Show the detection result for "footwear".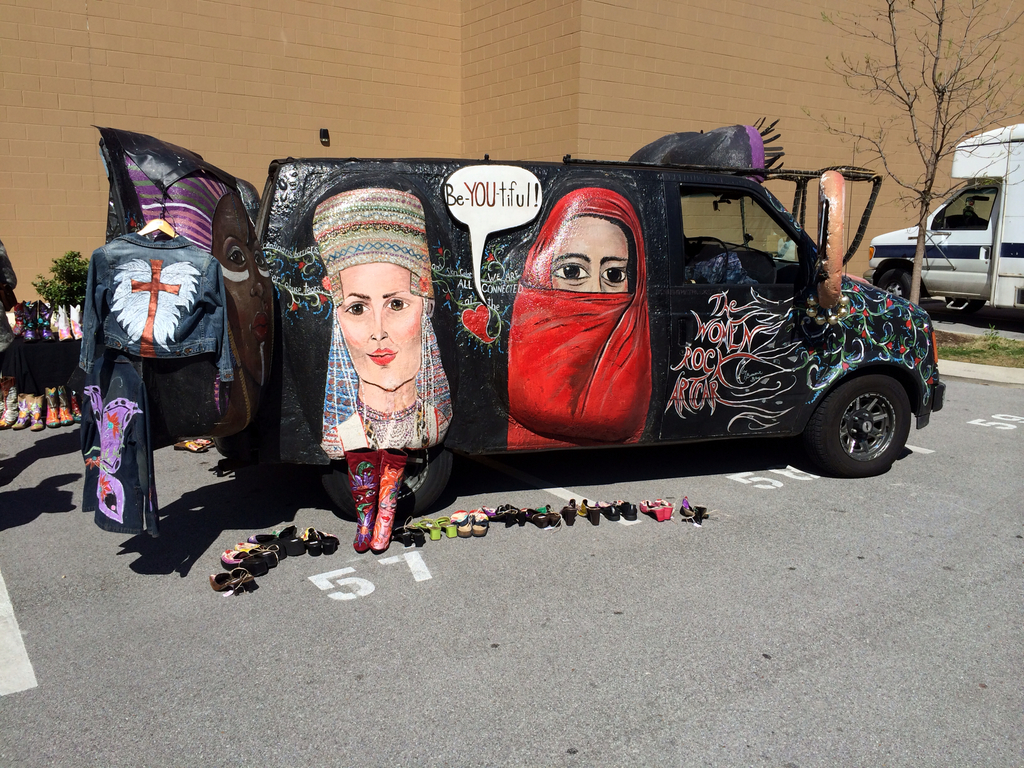
175, 436, 213, 460.
